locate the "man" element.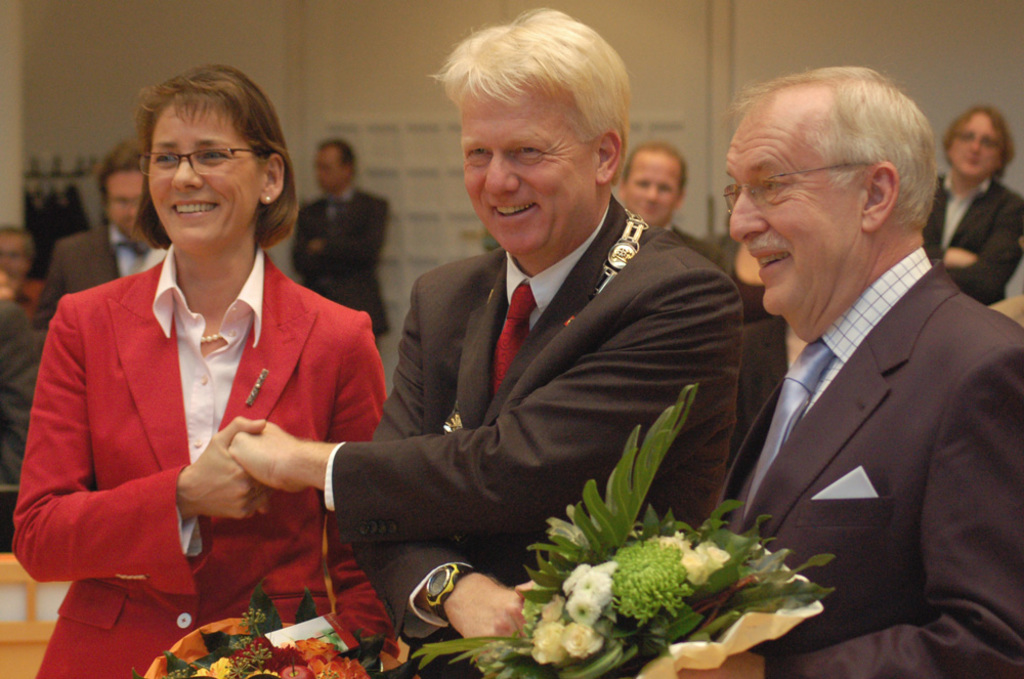
Element bbox: (x1=0, y1=225, x2=45, y2=323).
